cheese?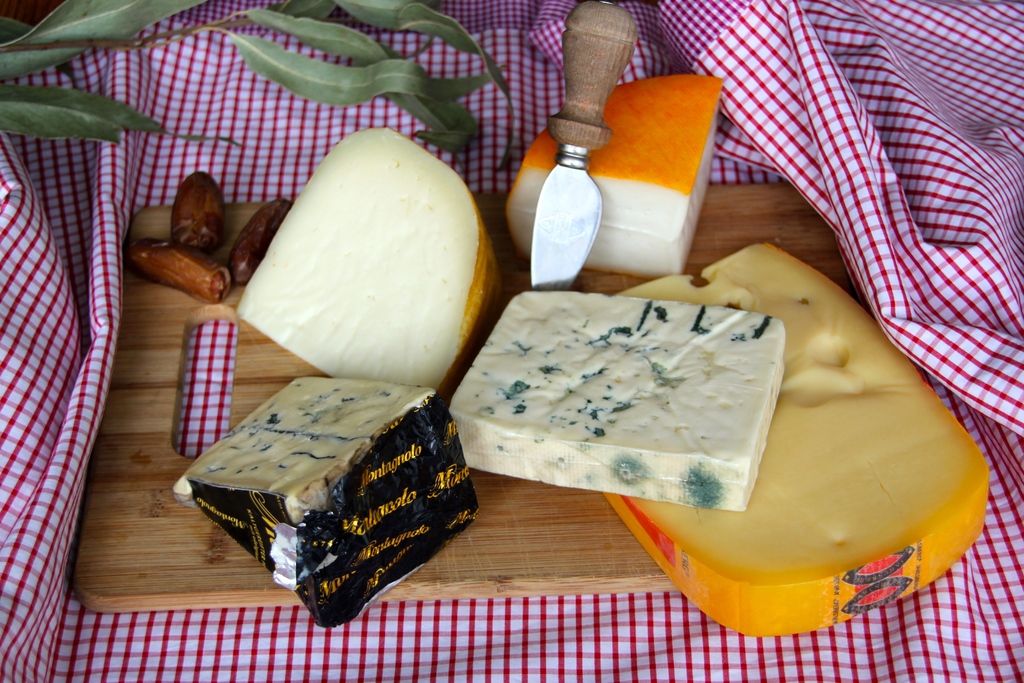
[508, 72, 732, 277]
